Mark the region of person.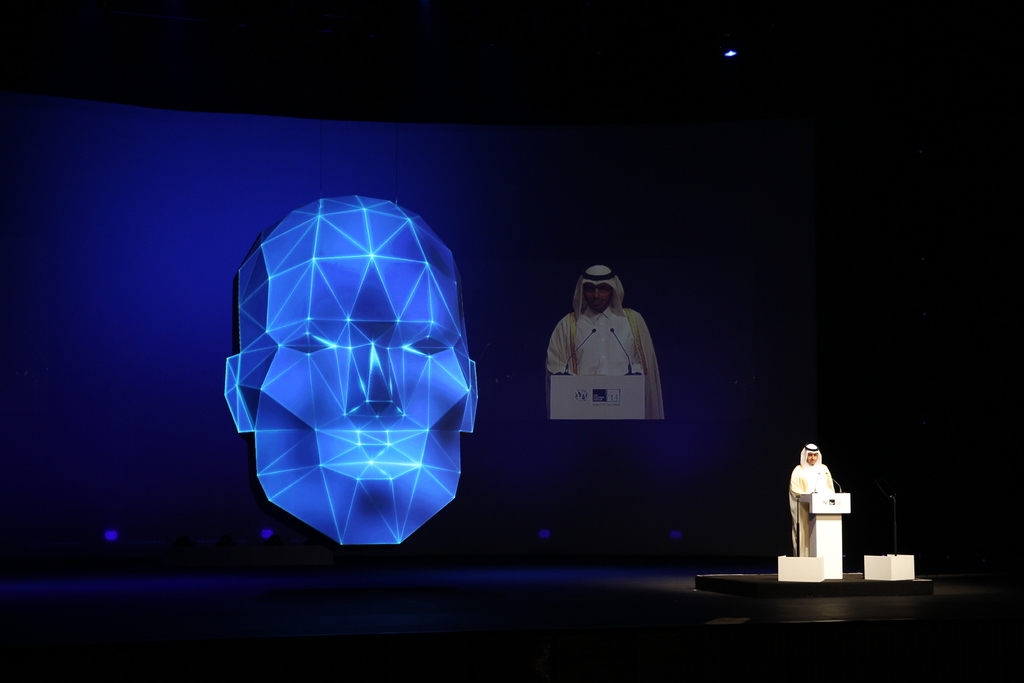
Region: locate(787, 439, 837, 559).
